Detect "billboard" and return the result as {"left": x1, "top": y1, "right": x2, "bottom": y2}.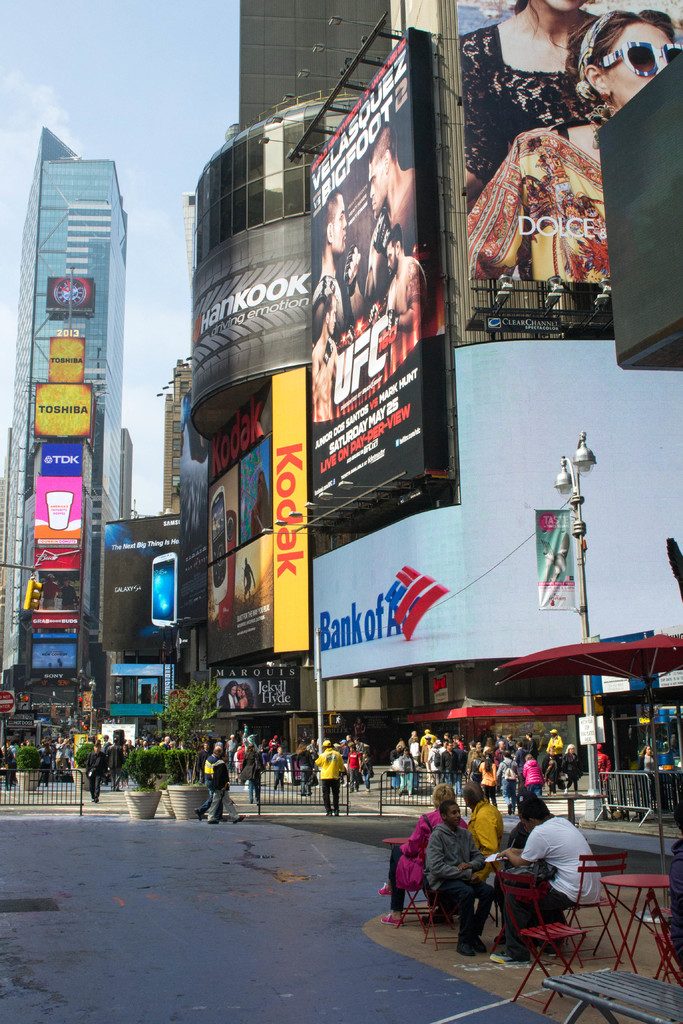
{"left": 210, "top": 675, "right": 292, "bottom": 718}.
